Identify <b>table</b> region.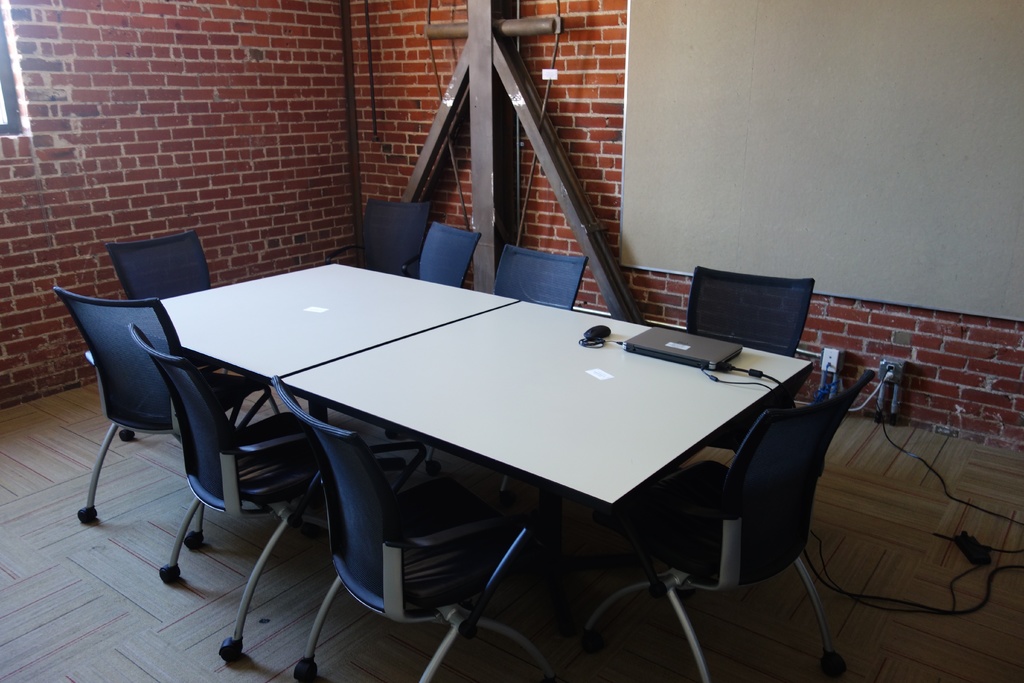
Region: bbox(63, 257, 765, 616).
